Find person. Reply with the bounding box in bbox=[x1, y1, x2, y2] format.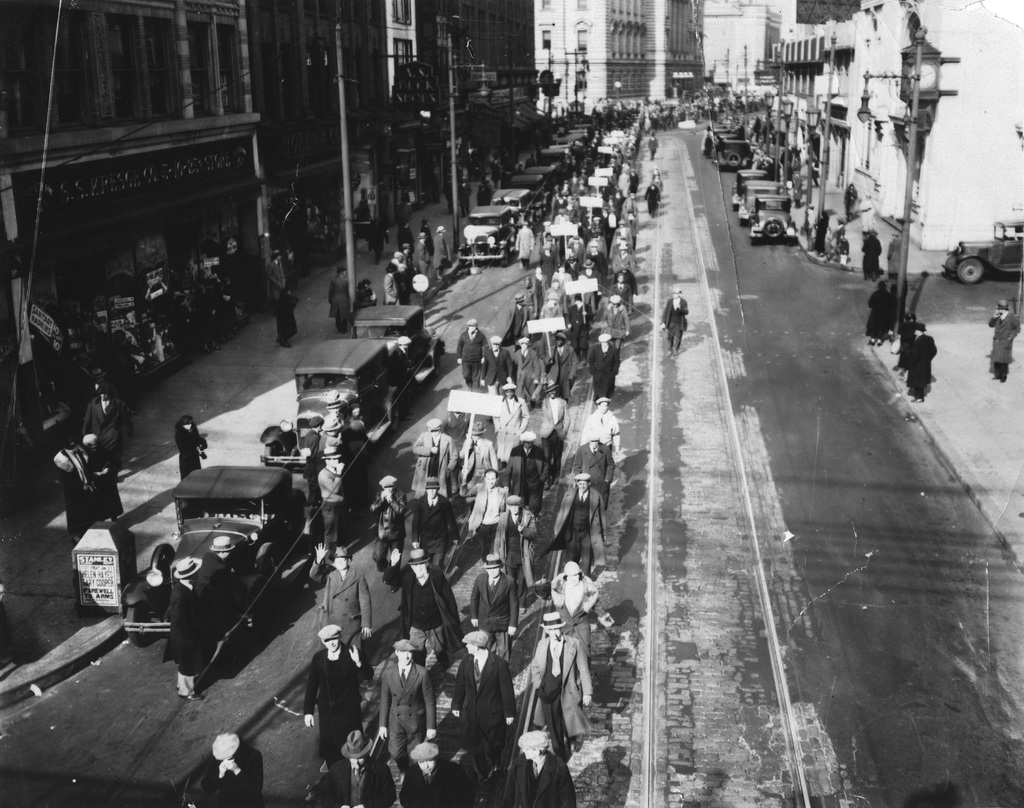
bbox=[516, 726, 575, 807].
